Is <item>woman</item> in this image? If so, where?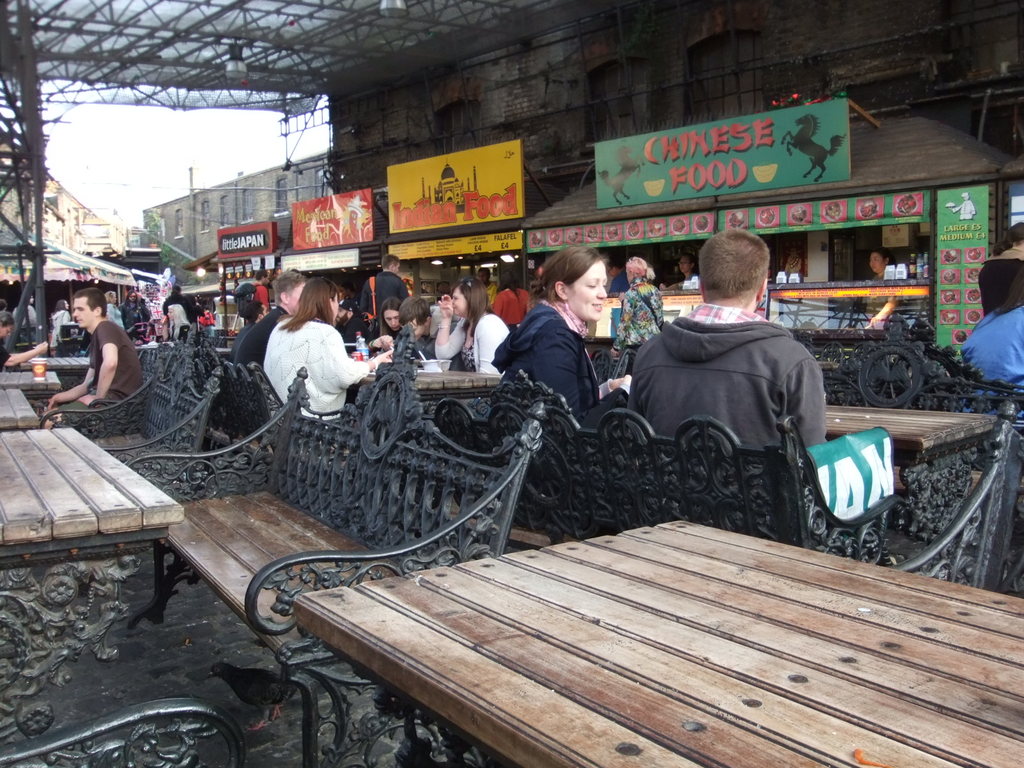
Yes, at BBox(235, 271, 360, 440).
